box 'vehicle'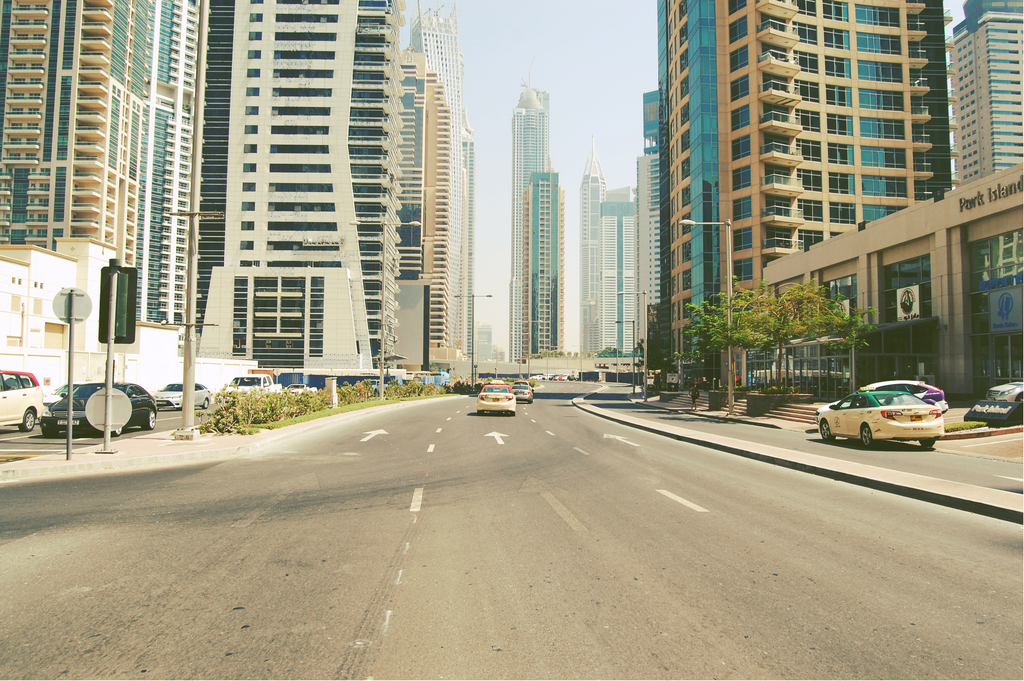
<region>814, 378, 952, 419</region>
